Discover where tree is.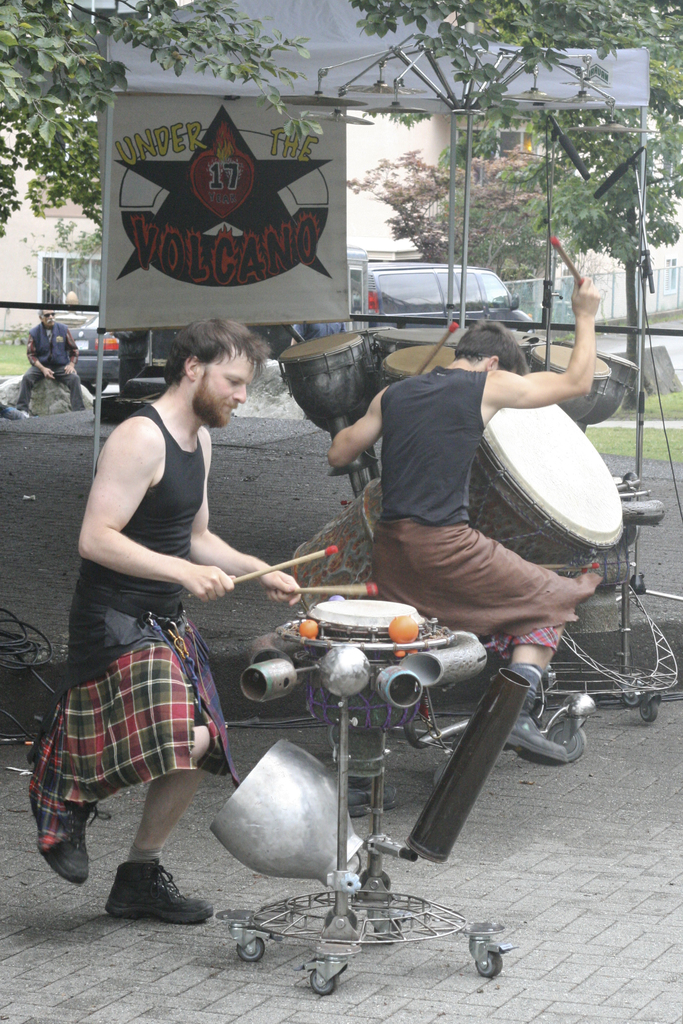
Discovered at (x1=345, y1=0, x2=682, y2=369).
